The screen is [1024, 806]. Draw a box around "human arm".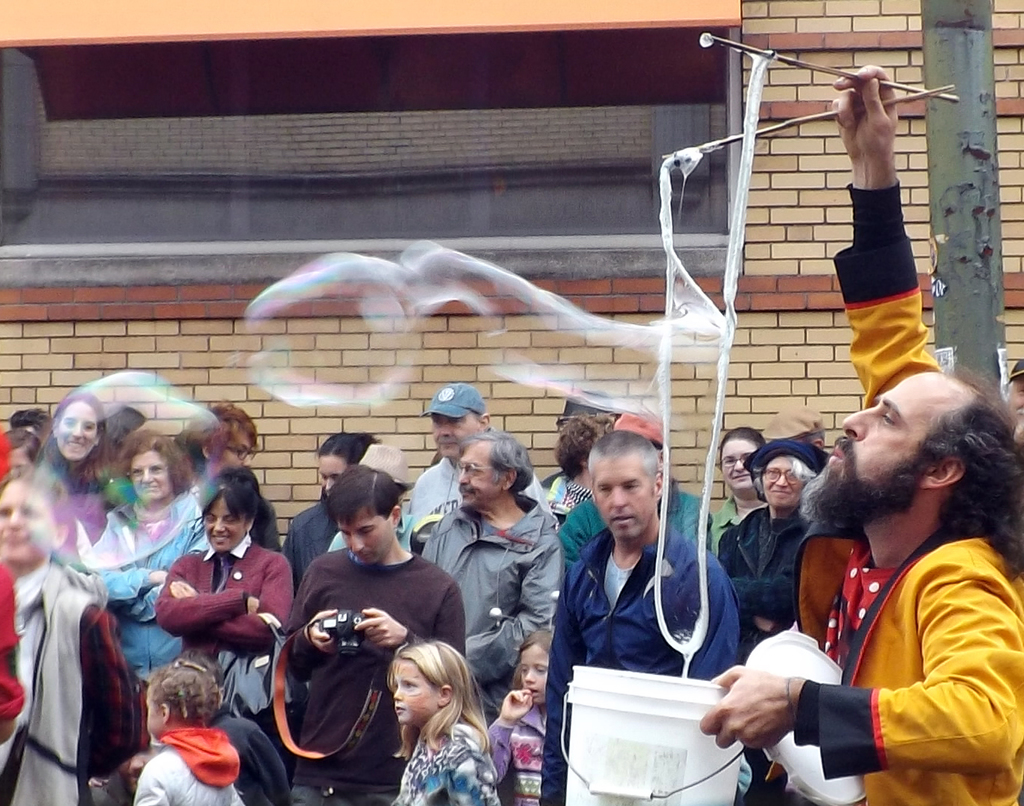
(688,569,743,683).
